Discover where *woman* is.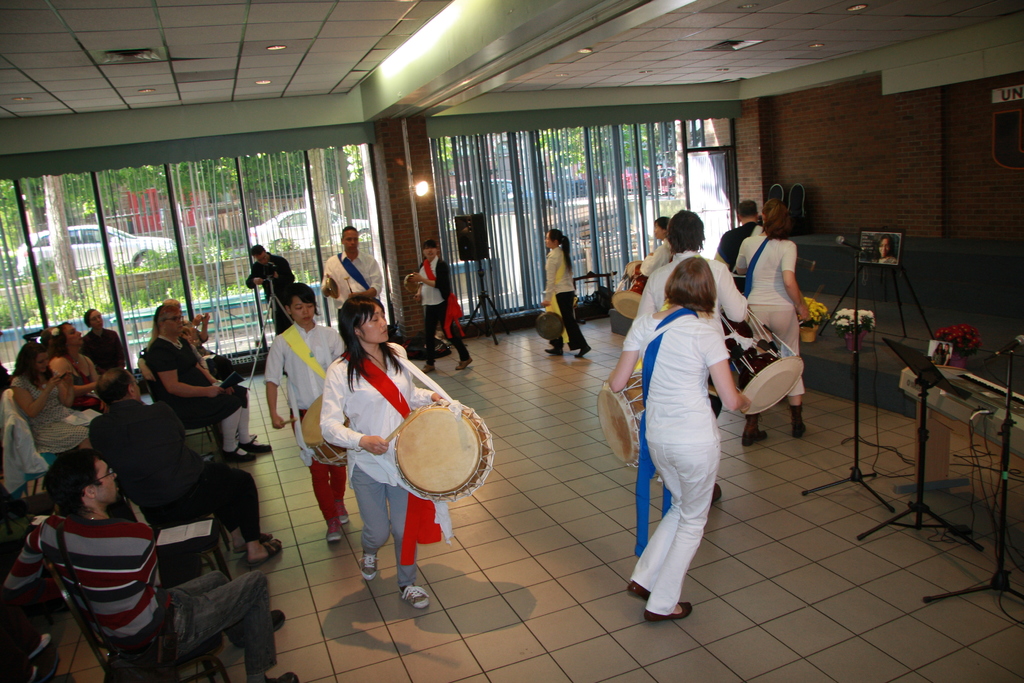
Discovered at {"left": 637, "top": 214, "right": 678, "bottom": 293}.
